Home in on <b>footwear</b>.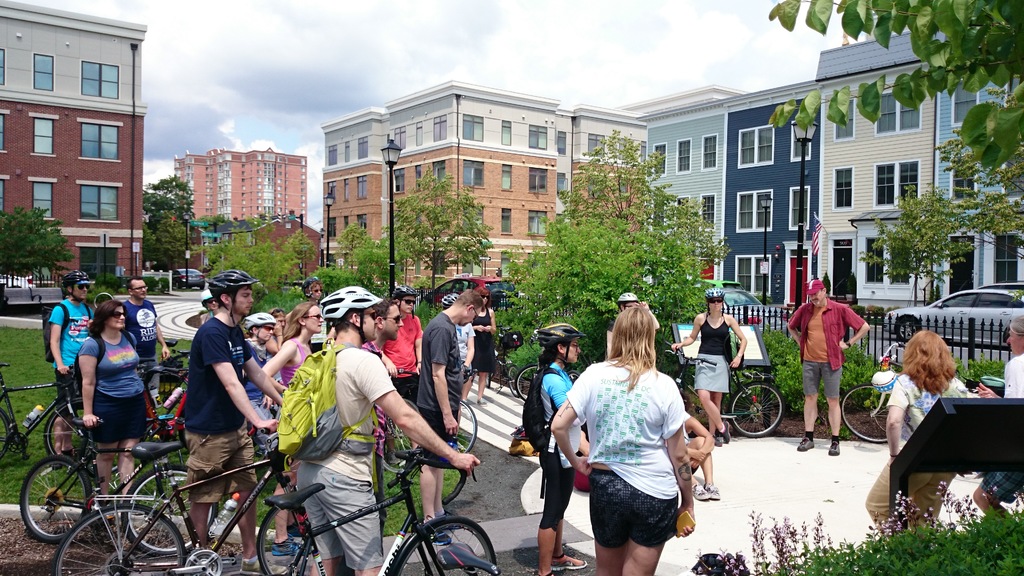
Homed in at locate(709, 433, 722, 445).
